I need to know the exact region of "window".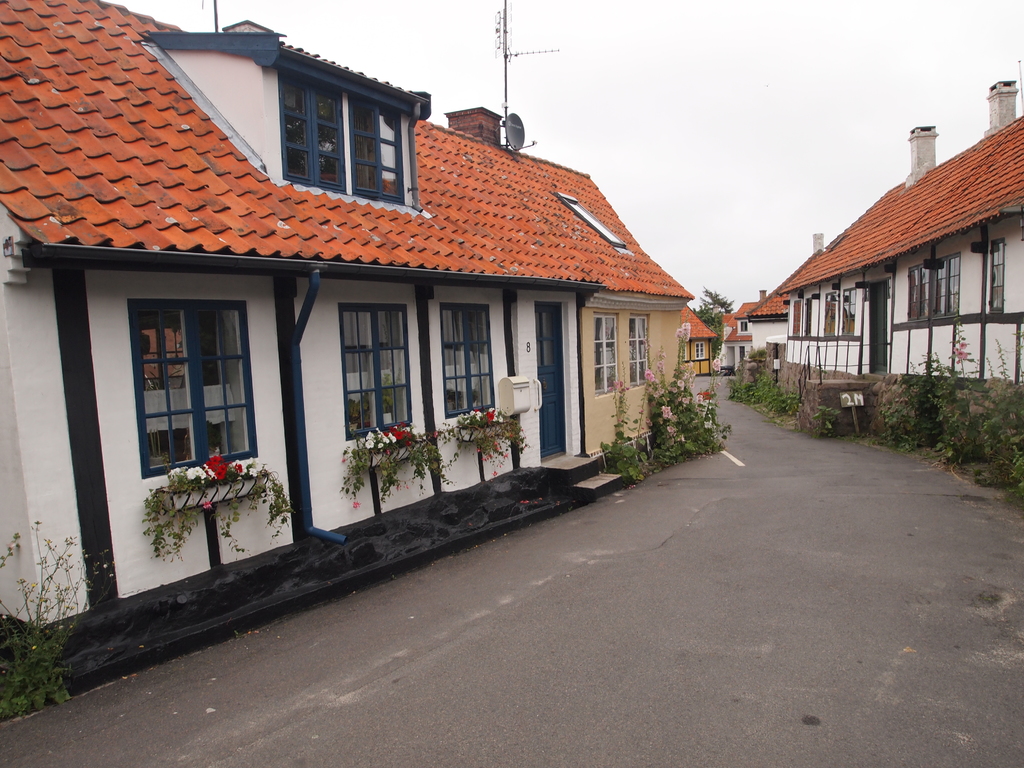
Region: detection(737, 316, 751, 333).
